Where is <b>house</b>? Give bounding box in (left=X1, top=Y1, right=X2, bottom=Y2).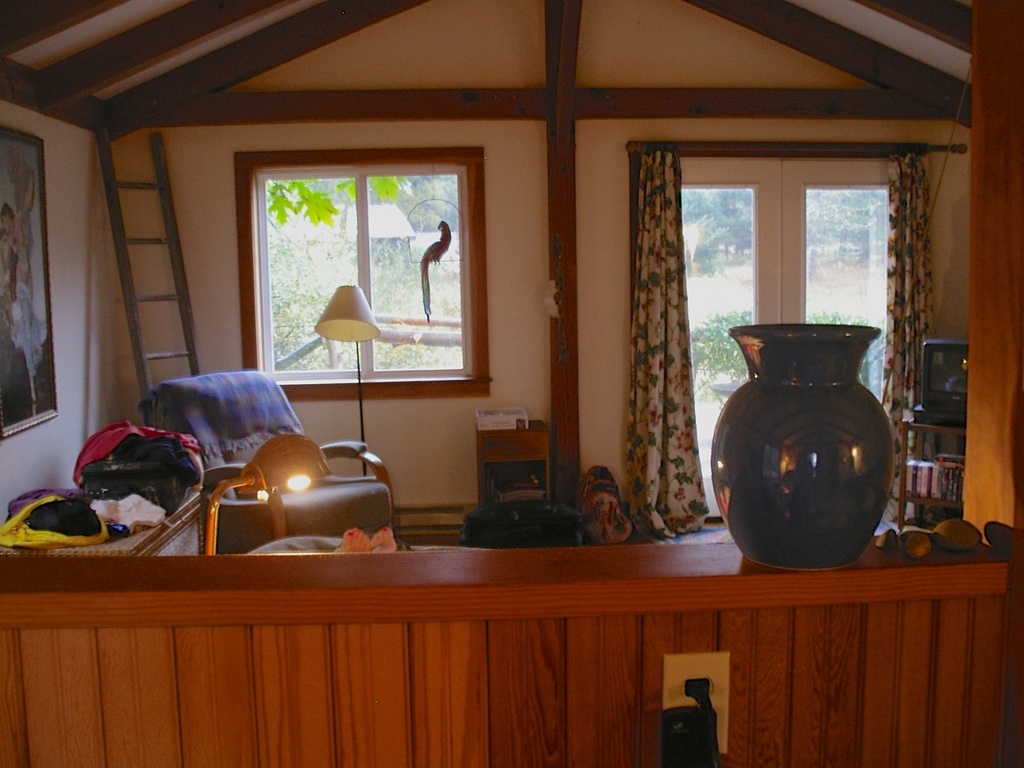
(left=0, top=0, right=1019, bottom=766).
